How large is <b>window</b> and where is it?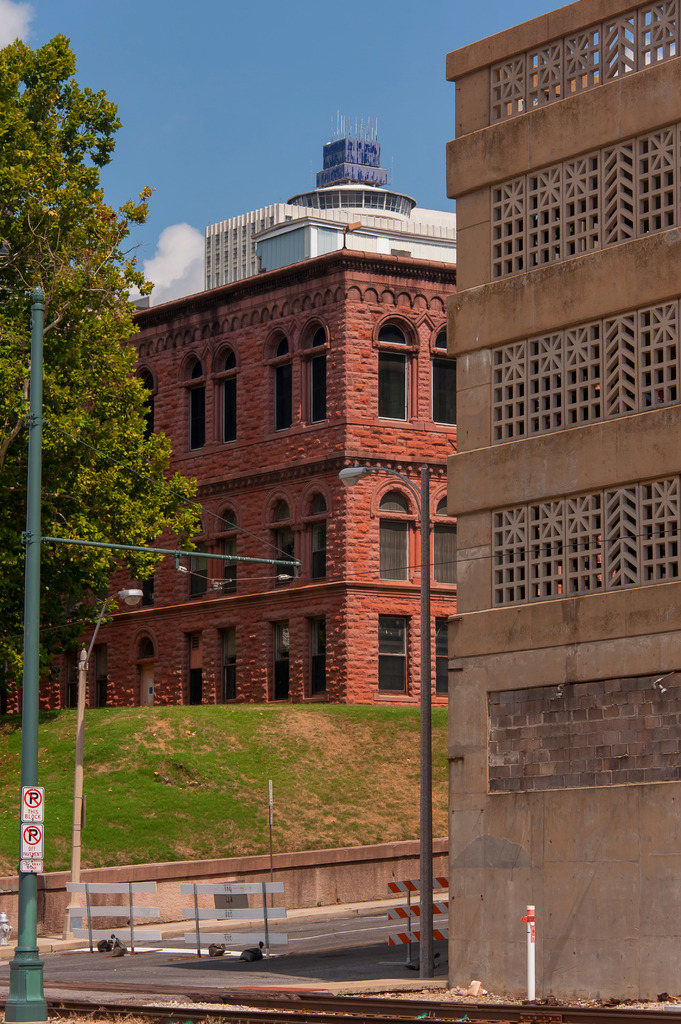
Bounding box: bbox(308, 616, 324, 697).
